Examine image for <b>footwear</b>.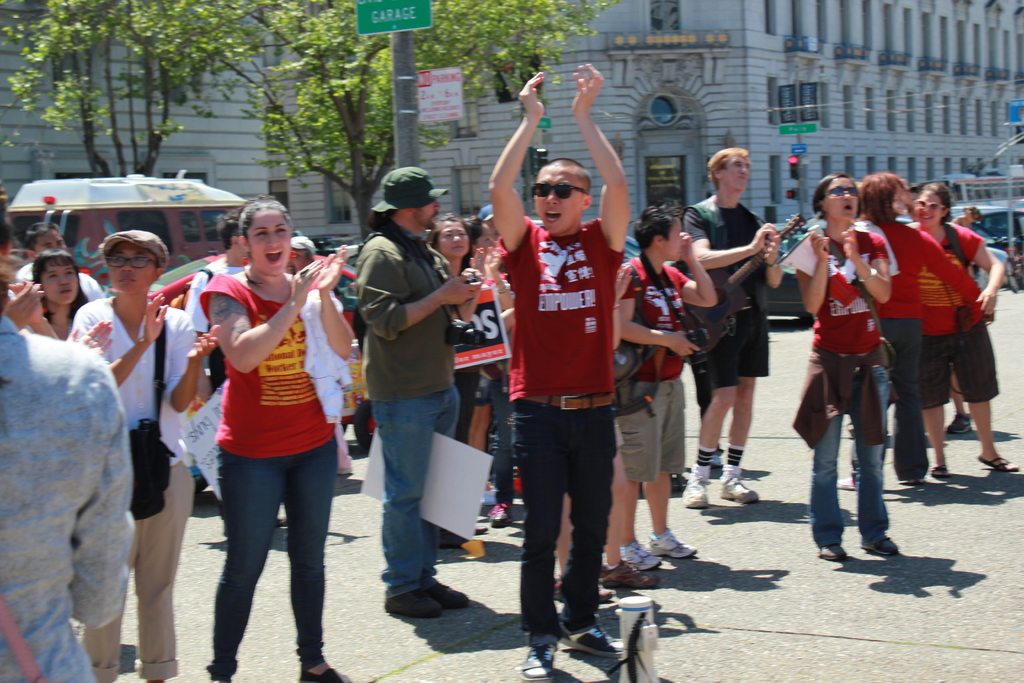
Examination result: bbox=(857, 533, 899, 554).
